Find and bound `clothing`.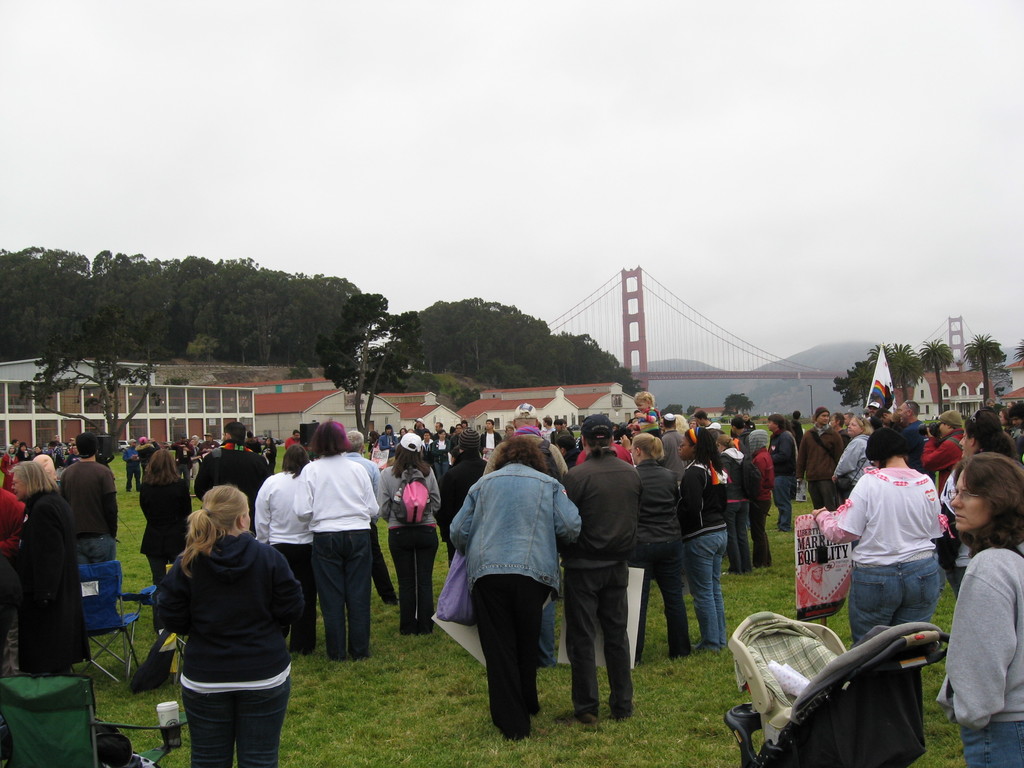
Bound: region(714, 443, 753, 575).
